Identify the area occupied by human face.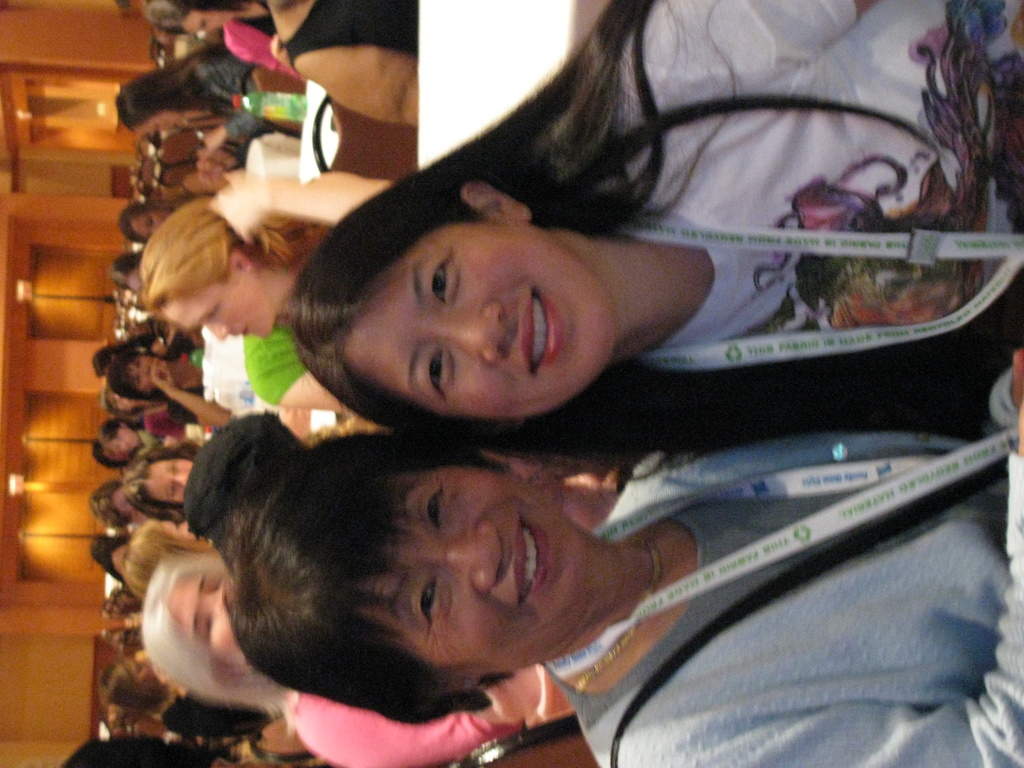
Area: BBox(149, 458, 199, 503).
